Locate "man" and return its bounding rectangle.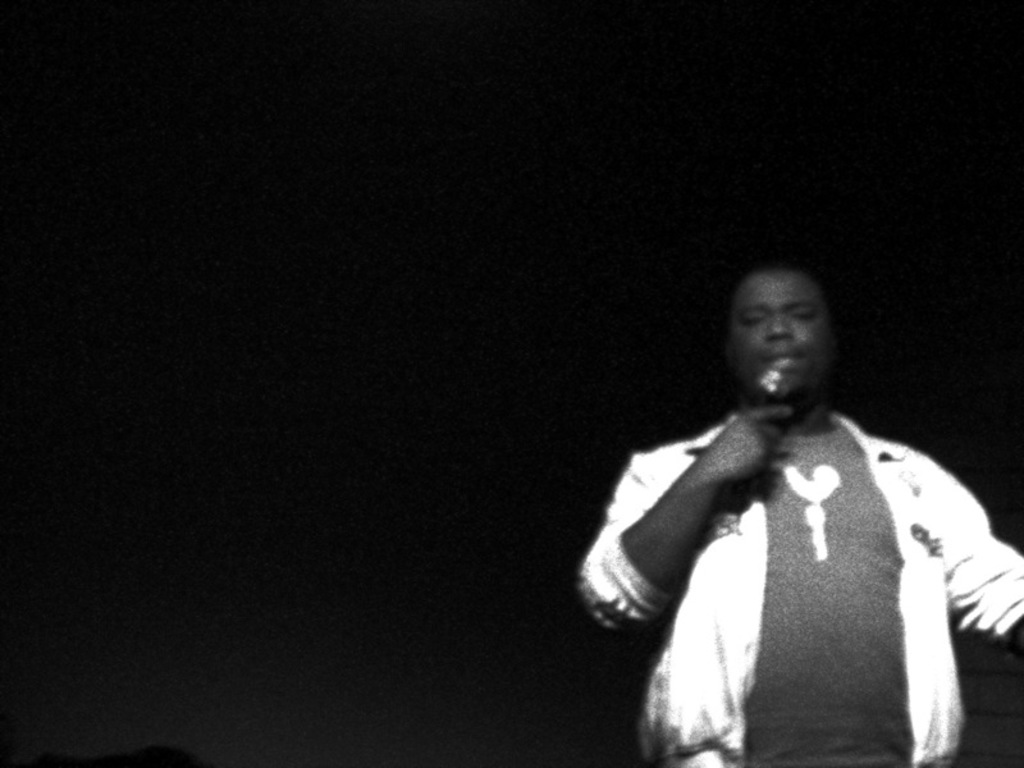
{"x1": 600, "y1": 241, "x2": 1000, "y2": 767}.
